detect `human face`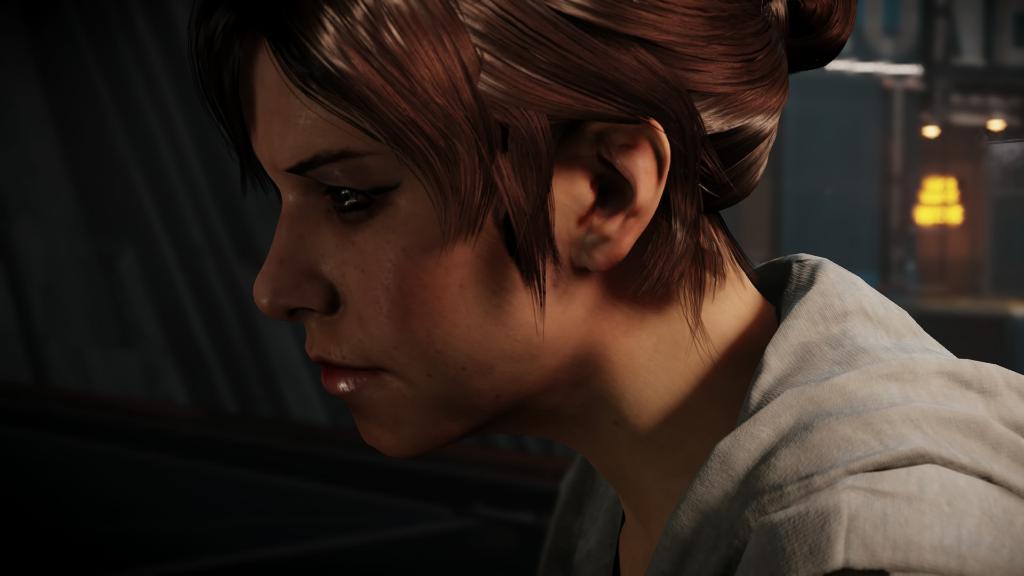
l=246, t=33, r=572, b=463
